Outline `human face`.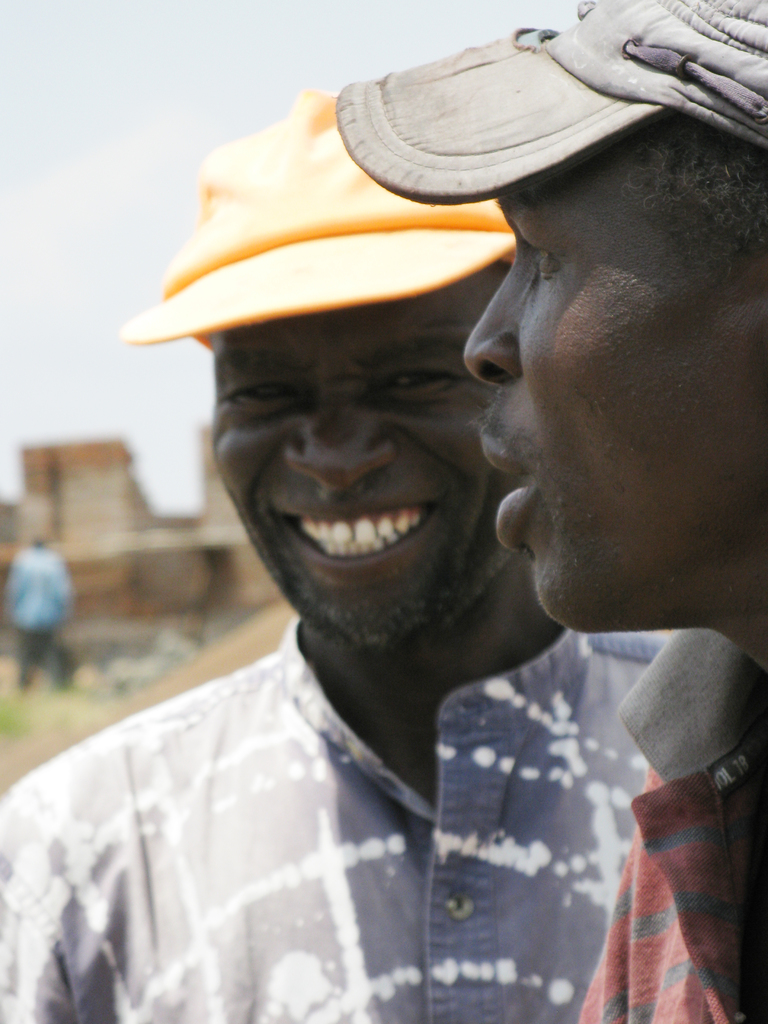
Outline: {"left": 466, "top": 138, "right": 767, "bottom": 631}.
